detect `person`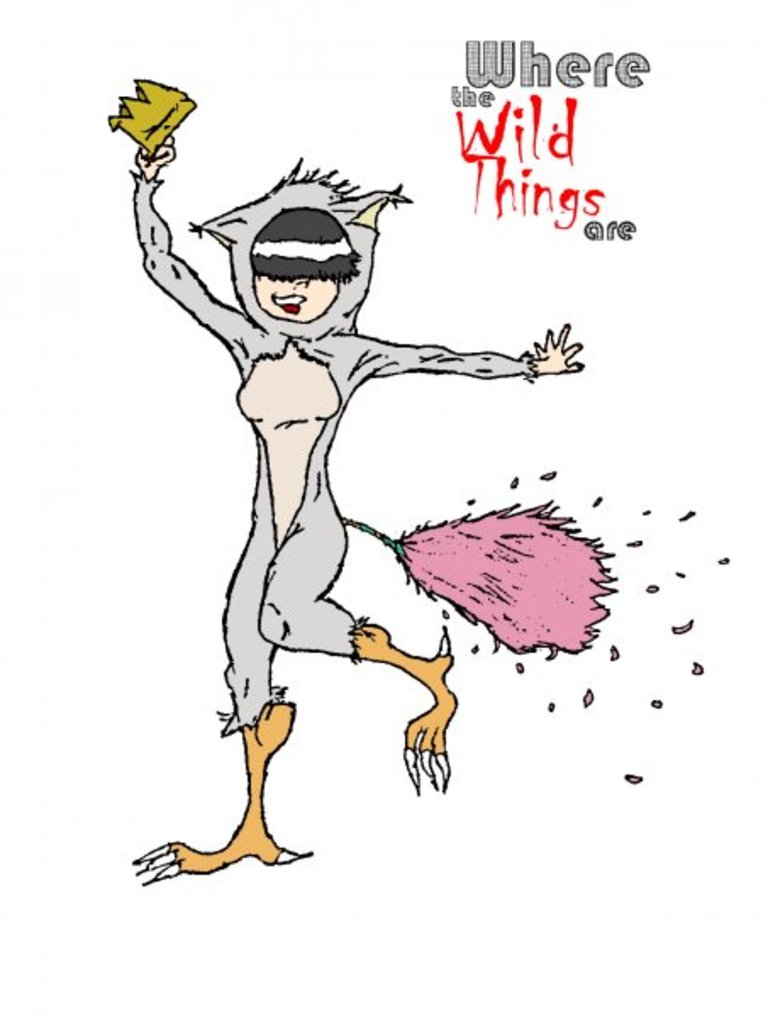
125,129,583,878
